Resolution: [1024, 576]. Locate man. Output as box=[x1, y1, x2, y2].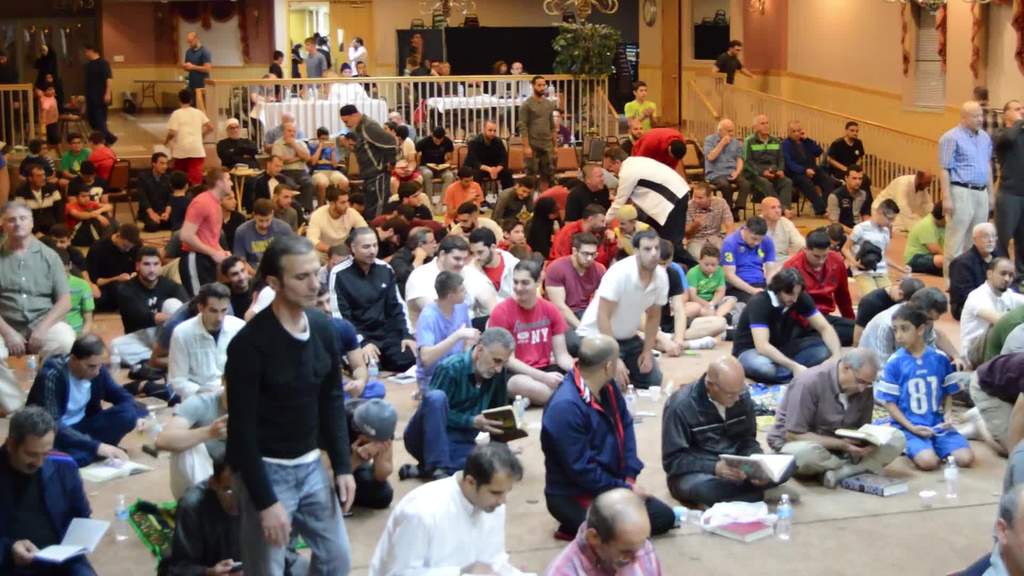
box=[307, 188, 371, 261].
